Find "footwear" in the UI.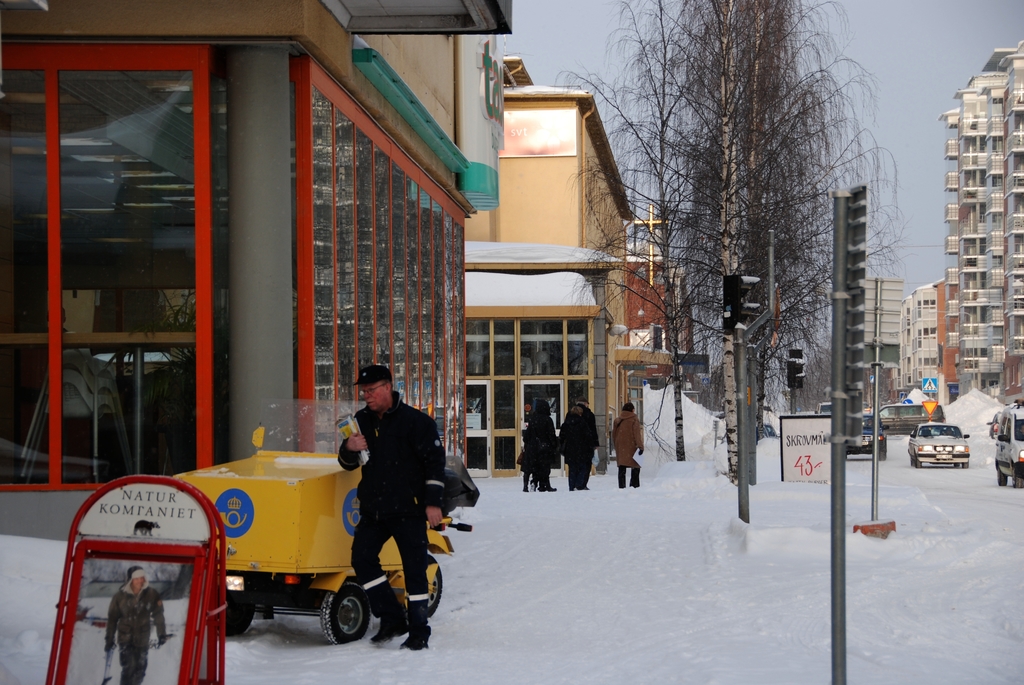
UI element at [575, 485, 590, 490].
